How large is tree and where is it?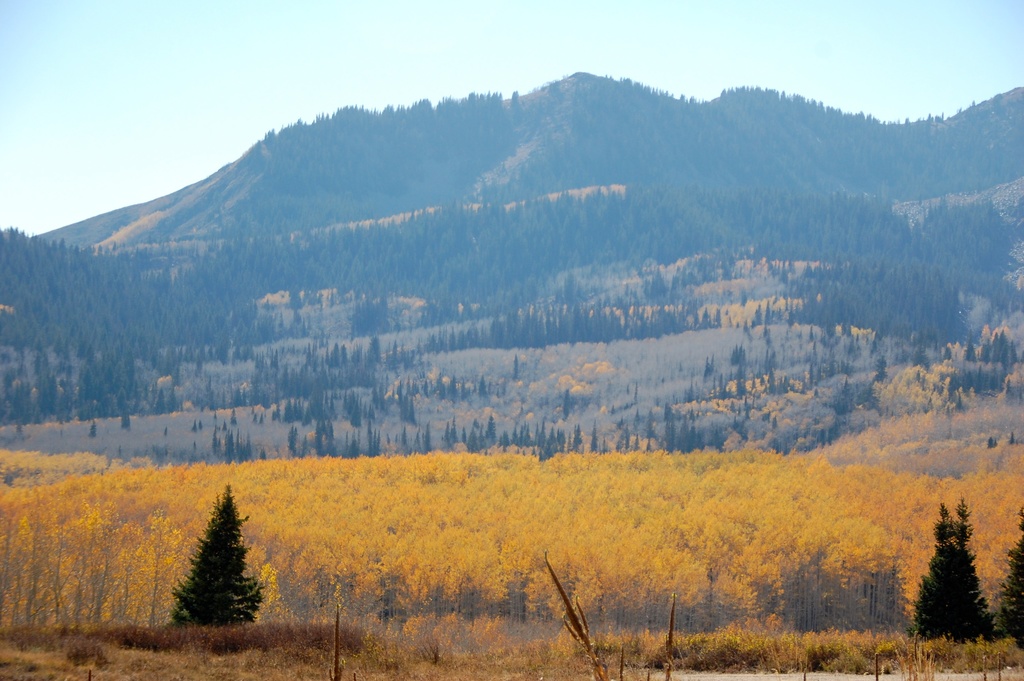
Bounding box: left=513, top=352, right=519, bottom=378.
